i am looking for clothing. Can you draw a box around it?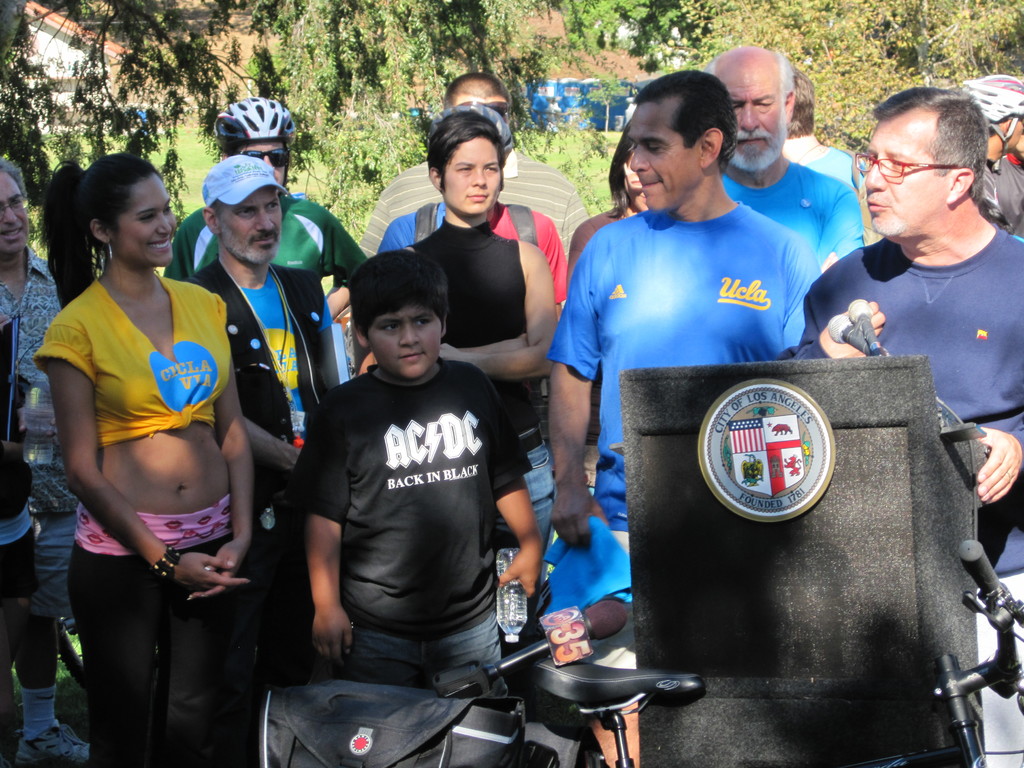
Sure, the bounding box is select_region(31, 278, 244, 767).
